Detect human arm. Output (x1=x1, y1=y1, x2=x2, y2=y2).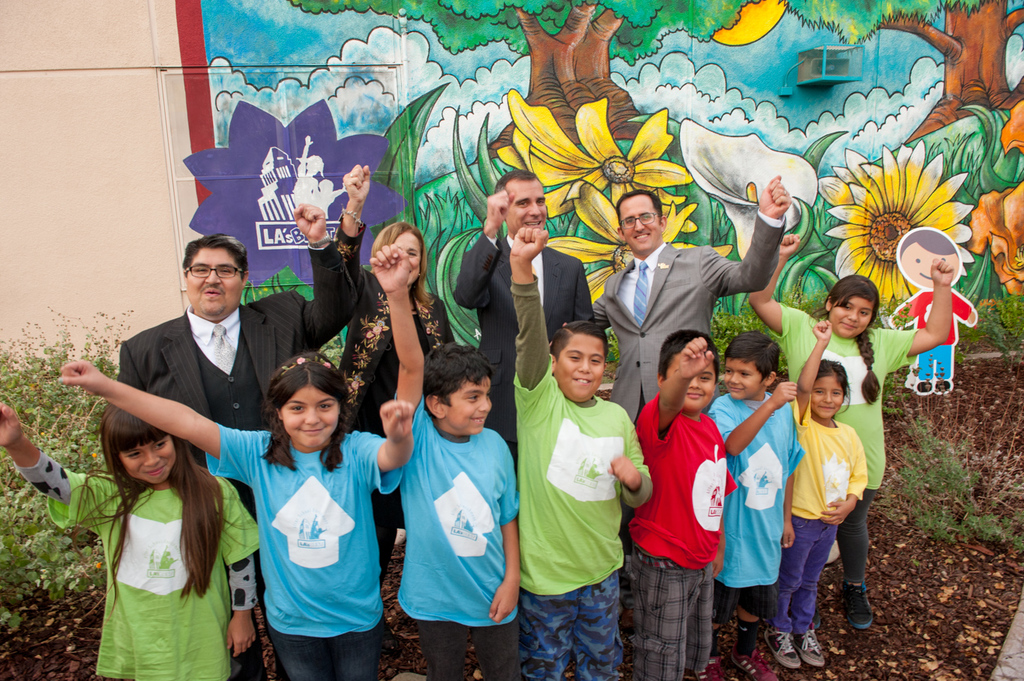
(x1=716, y1=383, x2=798, y2=453).
